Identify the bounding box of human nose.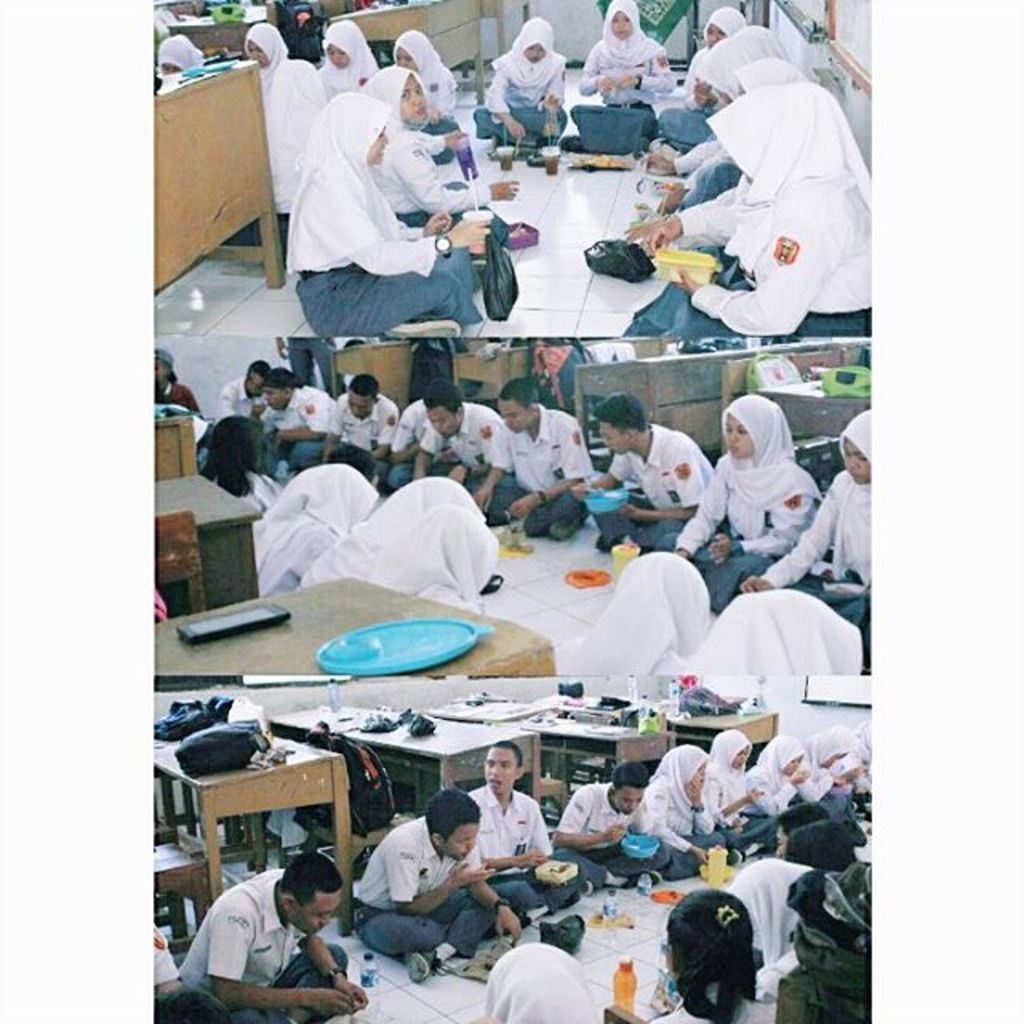
box(251, 46, 258, 58).
